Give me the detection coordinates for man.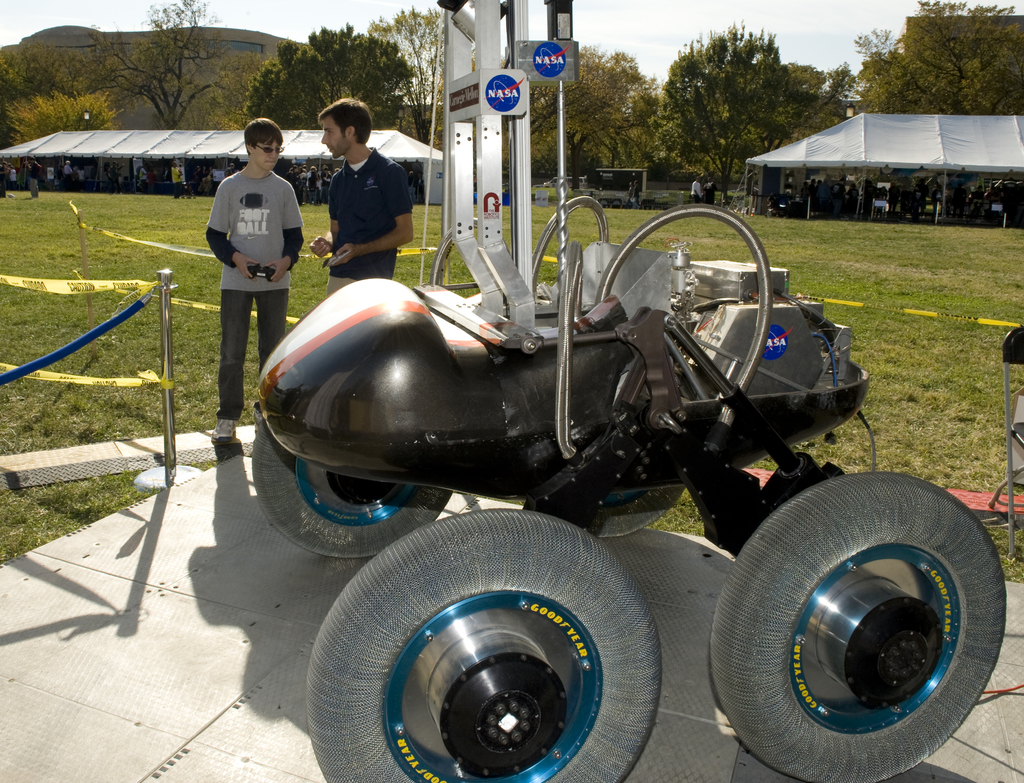
select_region(829, 172, 849, 216).
